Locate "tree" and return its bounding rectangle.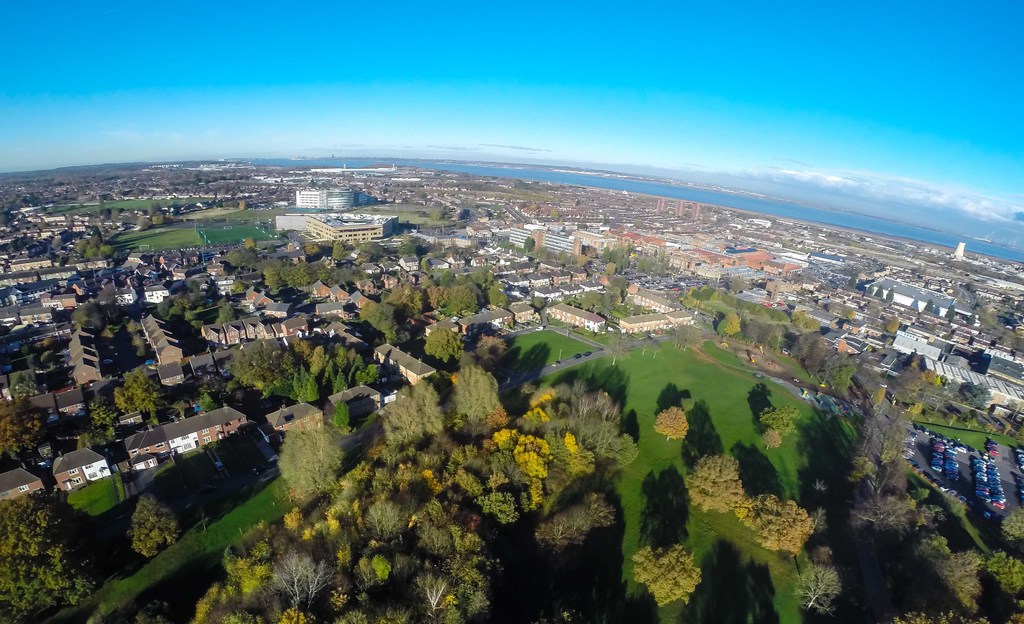
rect(83, 401, 115, 456).
